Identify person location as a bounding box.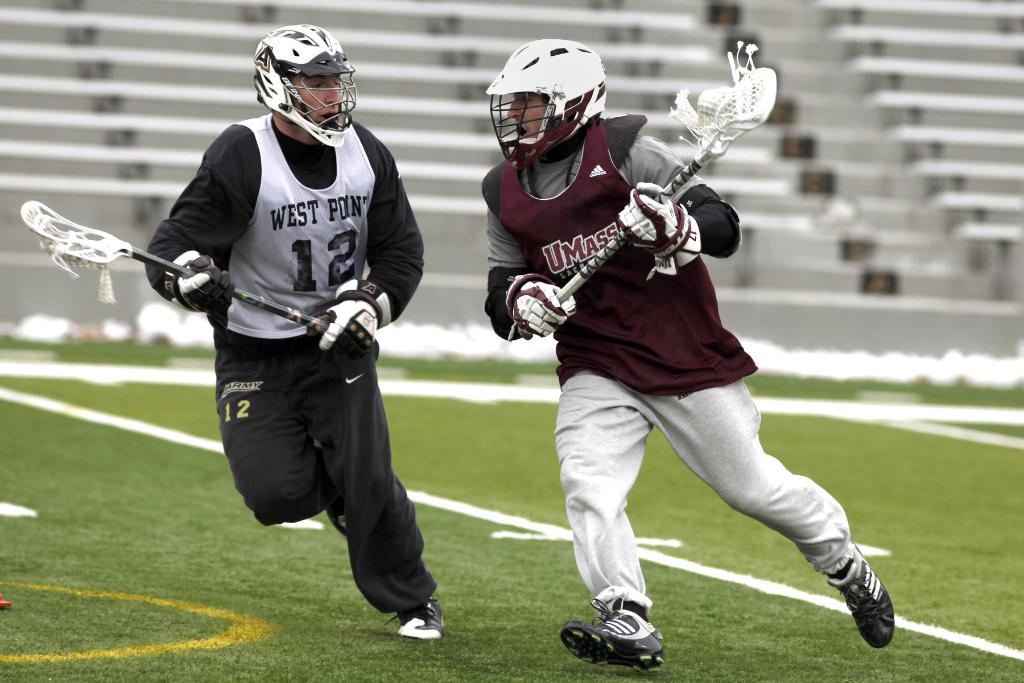
154,27,422,651.
